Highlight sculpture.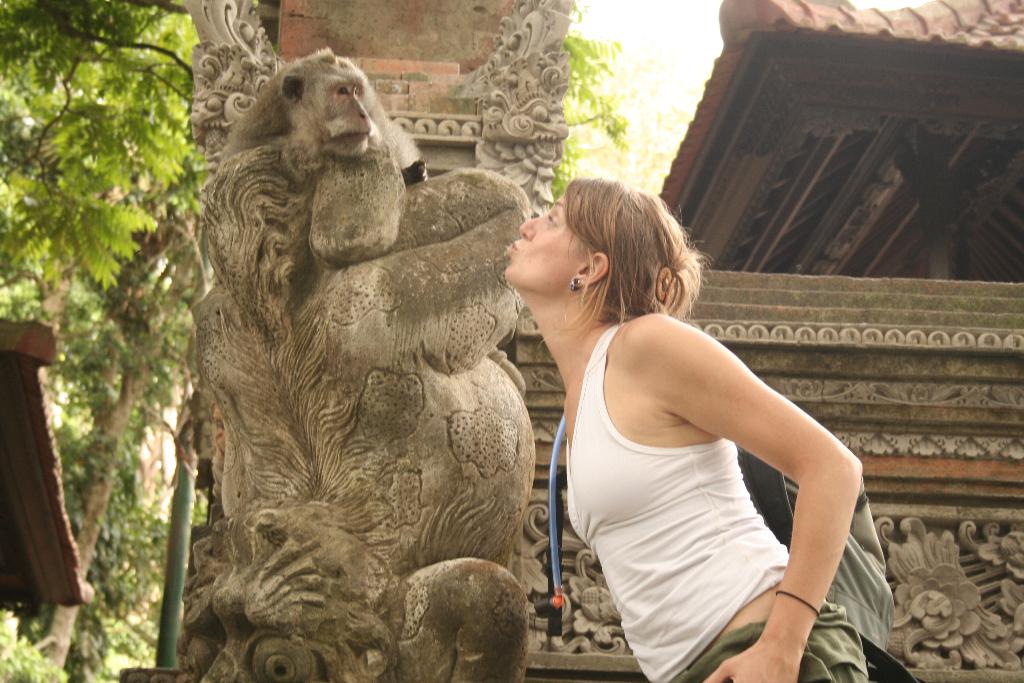
Highlighted region: BBox(175, 138, 527, 682).
